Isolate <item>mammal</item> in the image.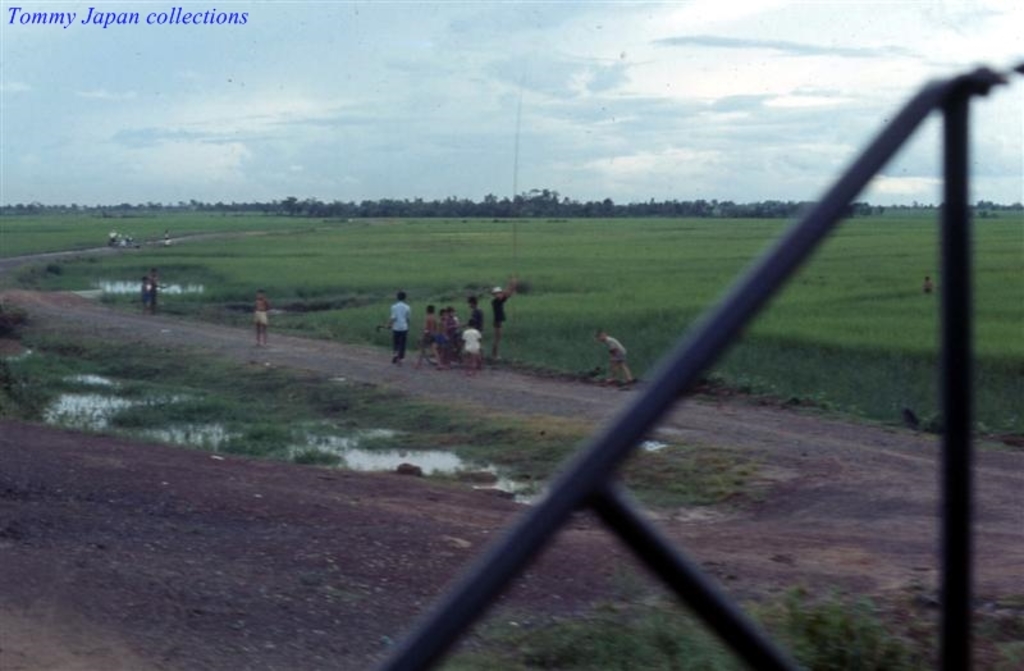
Isolated region: x1=143 y1=270 x2=163 y2=296.
